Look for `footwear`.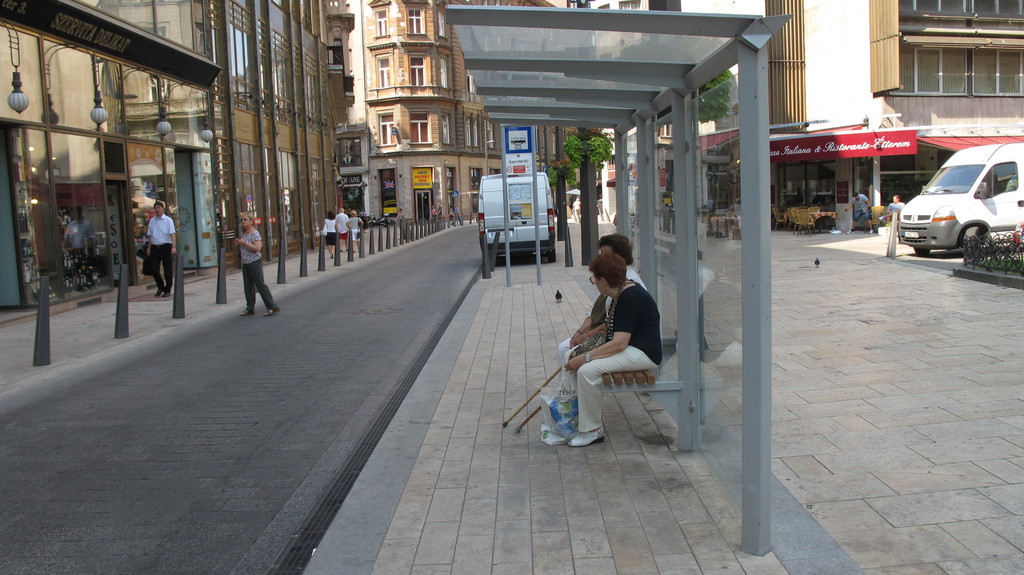
Found: box=[151, 289, 160, 300].
